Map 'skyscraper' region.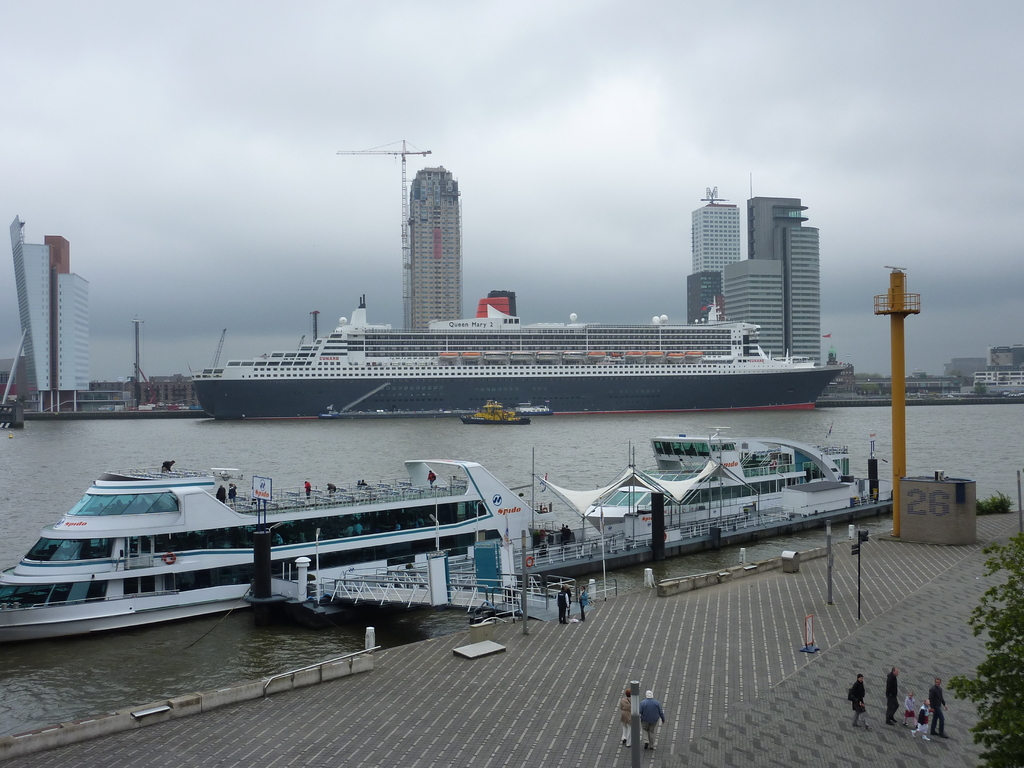
Mapped to [747,192,806,268].
